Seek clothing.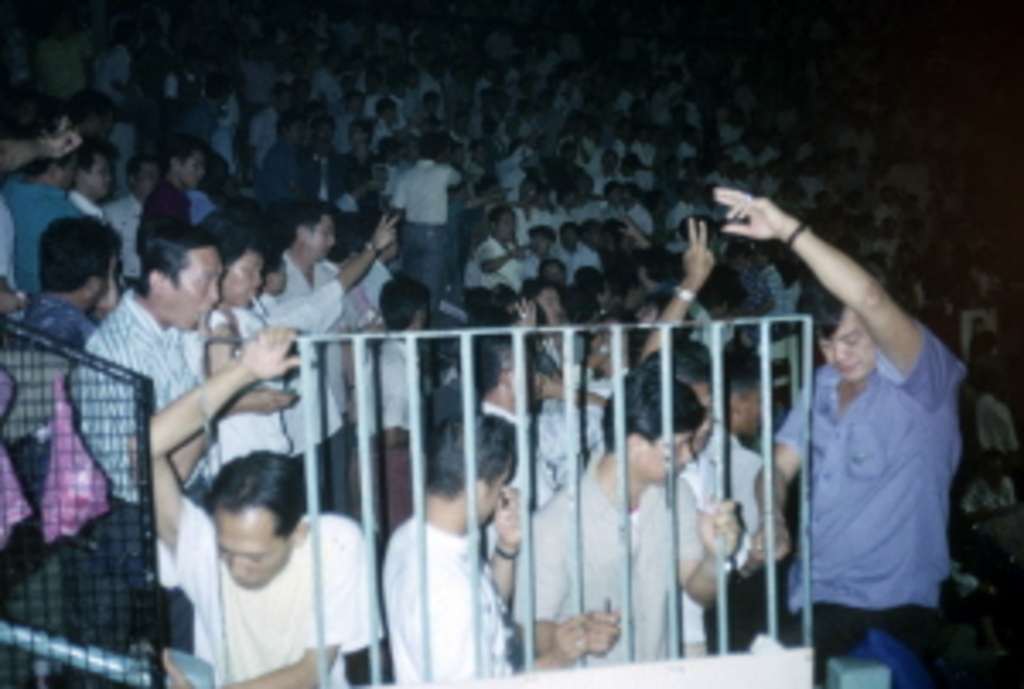
{"x1": 519, "y1": 471, "x2": 679, "y2": 665}.
